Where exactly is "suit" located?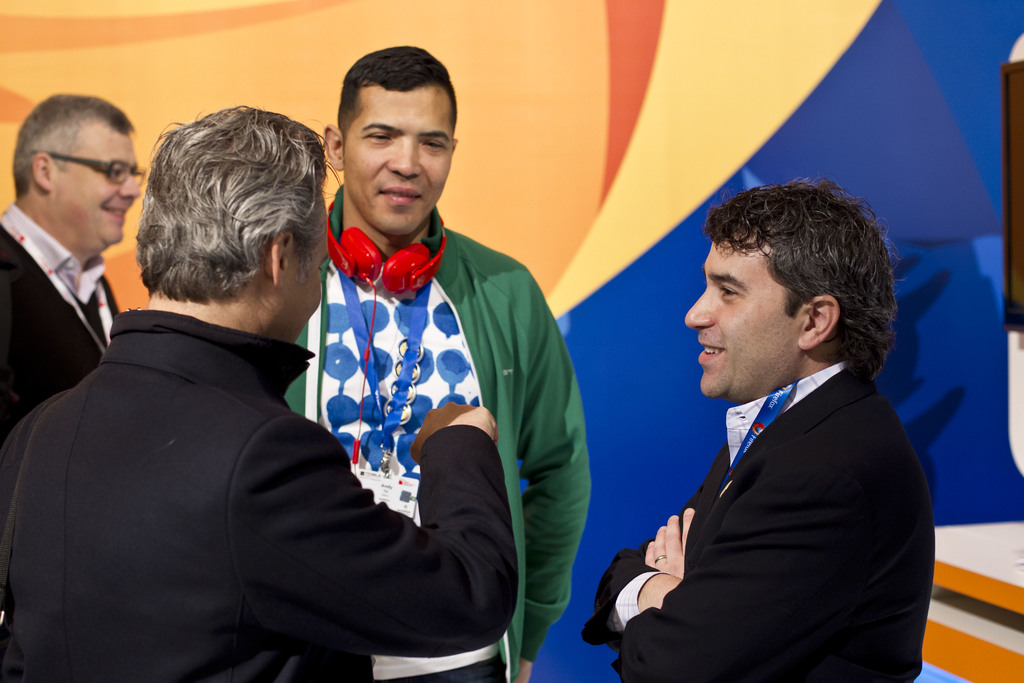
Its bounding box is detection(0, 306, 518, 682).
